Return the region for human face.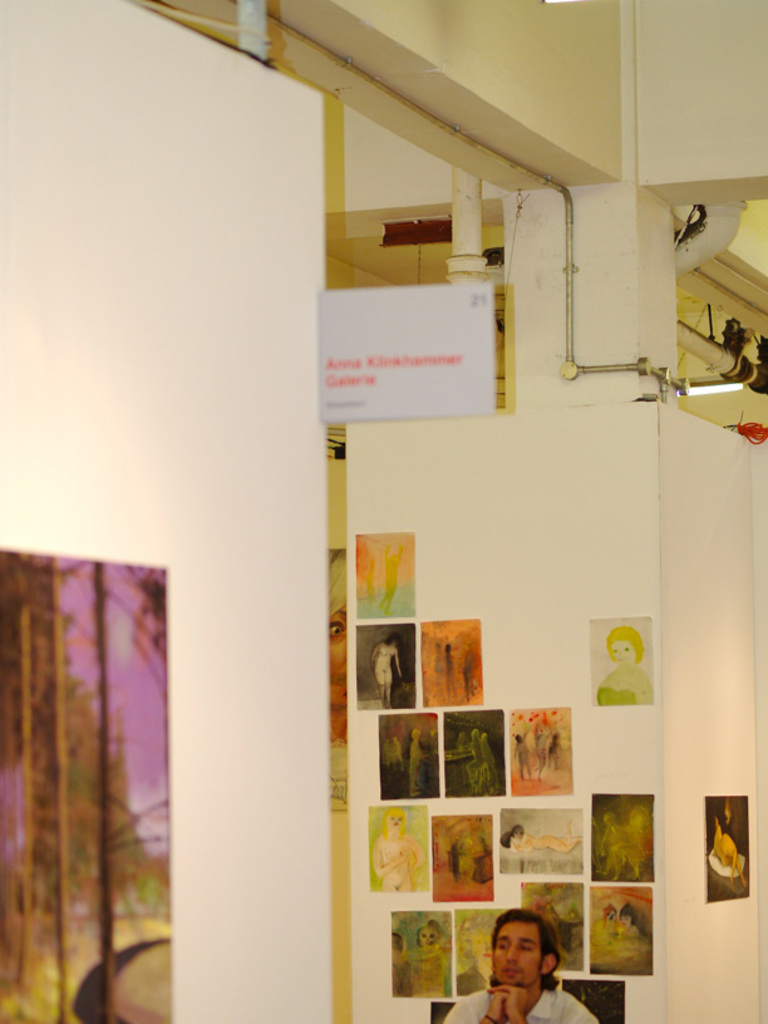
bbox=(496, 924, 547, 991).
